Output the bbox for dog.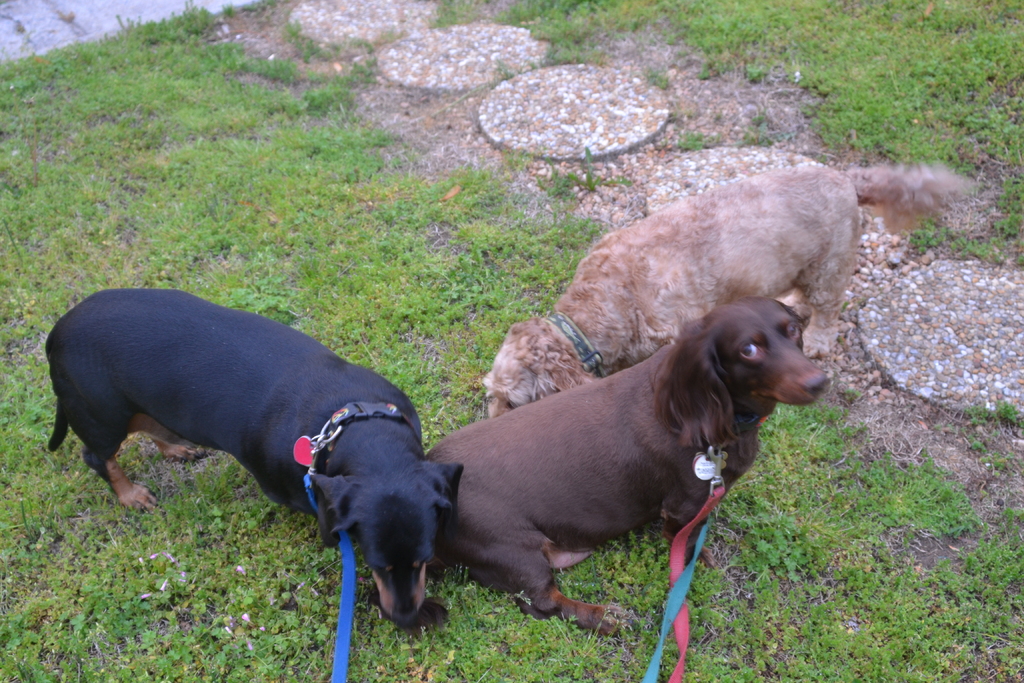
<bbox>425, 268, 830, 636</bbox>.
